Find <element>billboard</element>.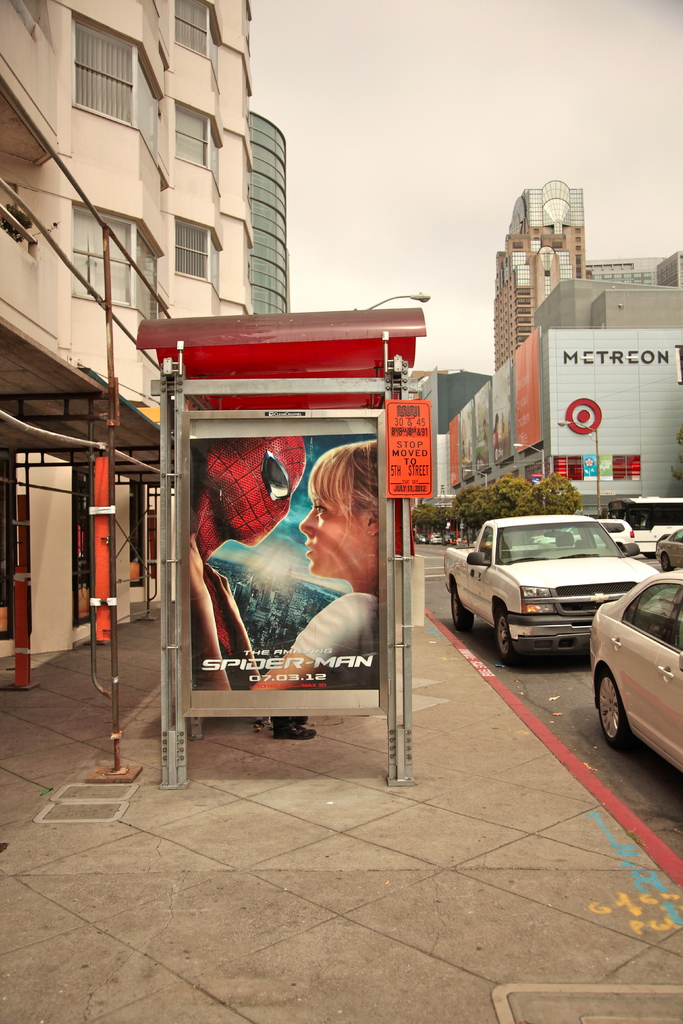
[384, 405, 437, 491].
